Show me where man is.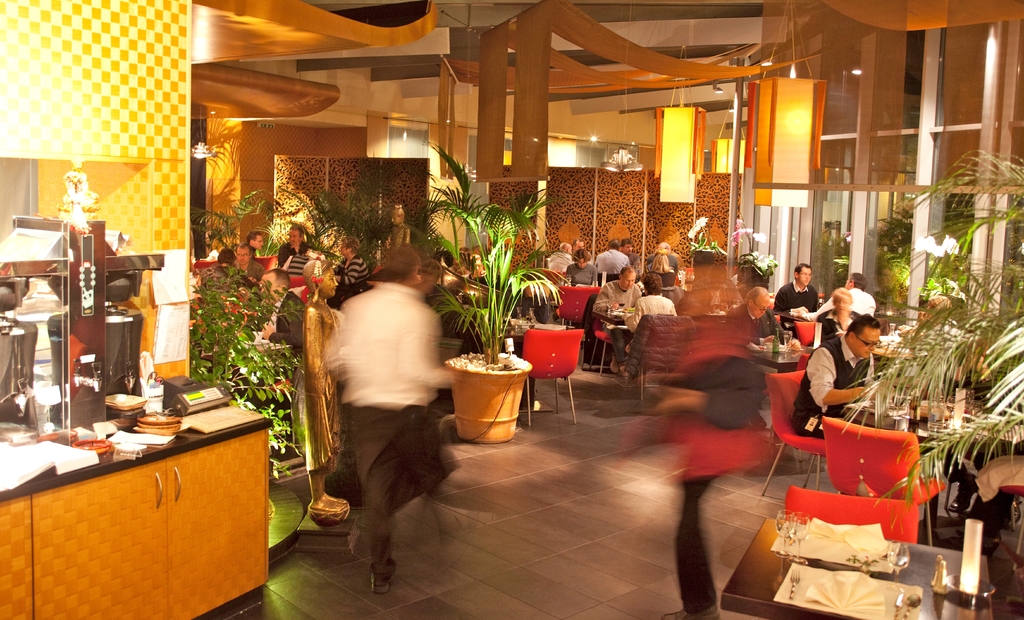
man is at bbox=(307, 241, 464, 596).
